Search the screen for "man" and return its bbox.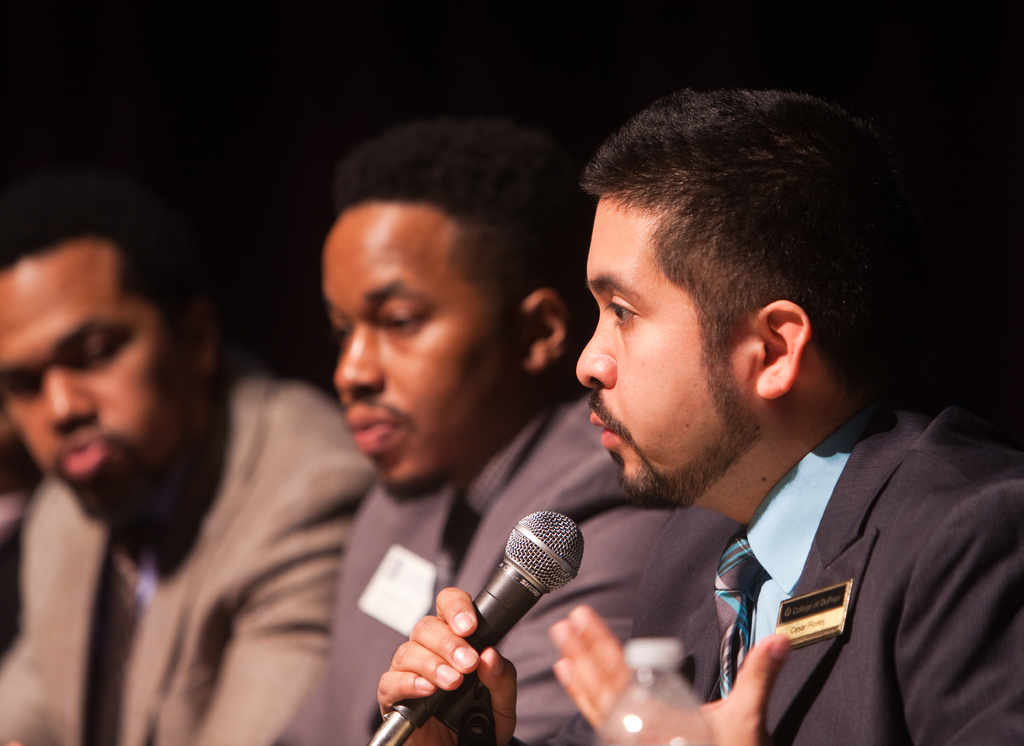
Found: [x1=527, y1=86, x2=1023, y2=745].
